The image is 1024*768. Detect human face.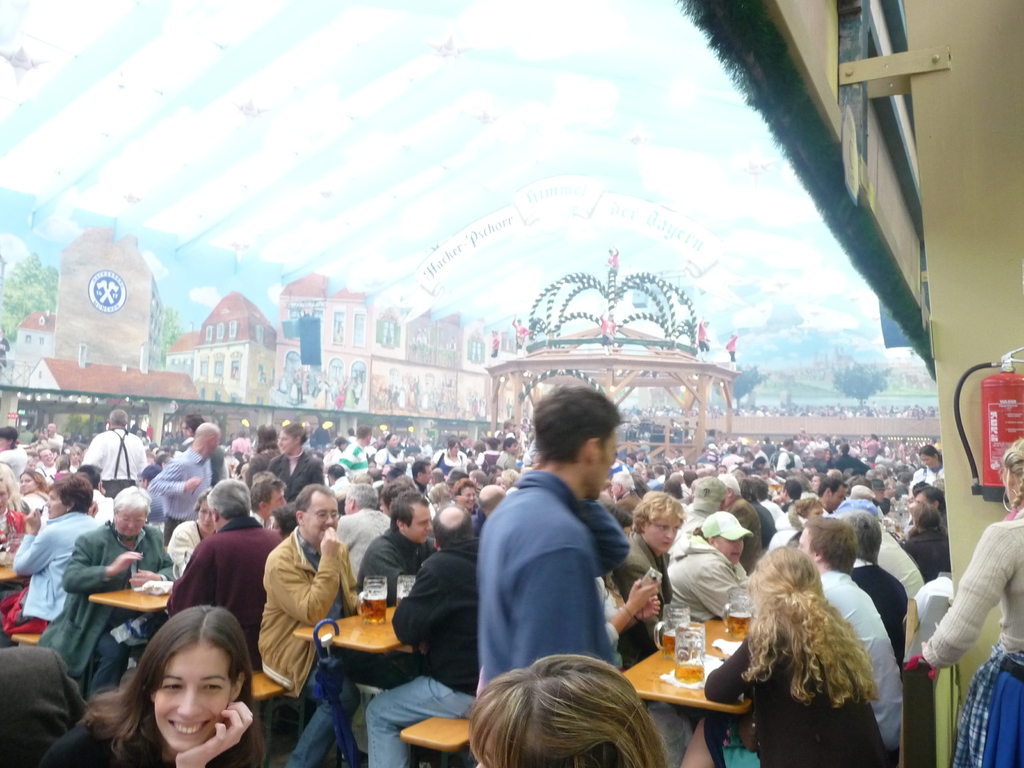
Detection: {"left": 154, "top": 641, "right": 234, "bottom": 749}.
